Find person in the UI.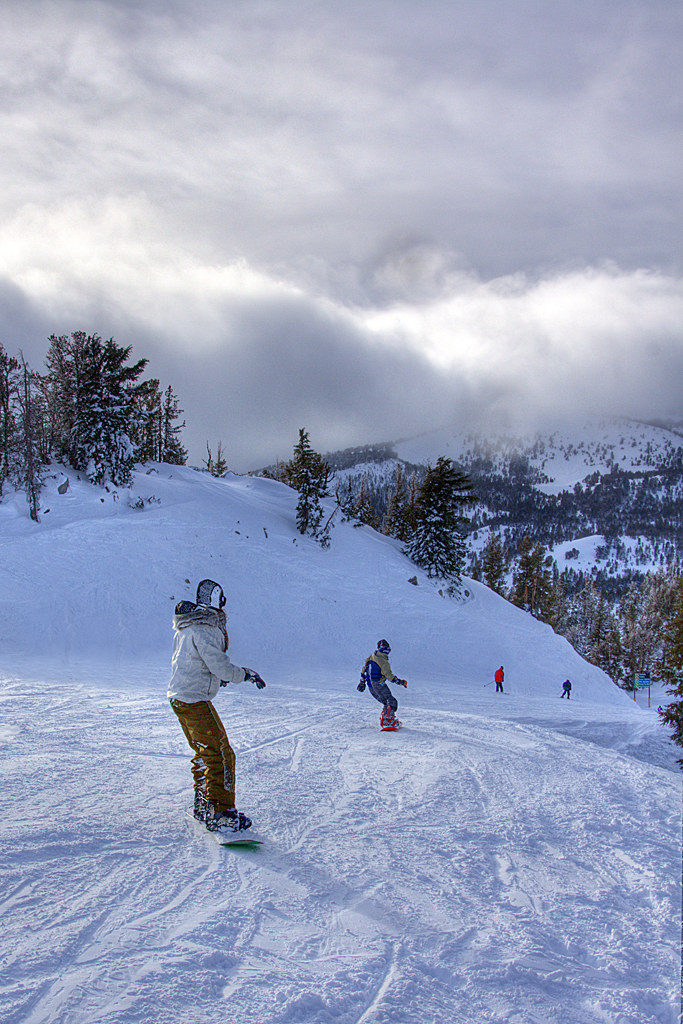
UI element at <bbox>490, 668, 505, 696</bbox>.
